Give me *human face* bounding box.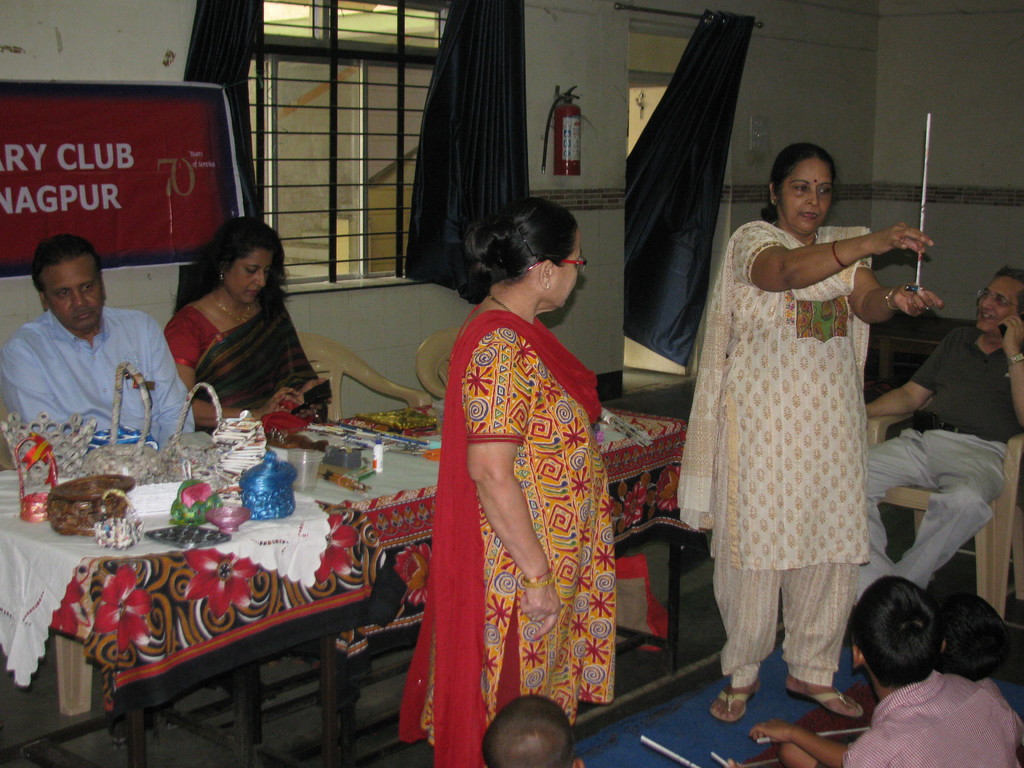
bbox(977, 269, 1016, 329).
